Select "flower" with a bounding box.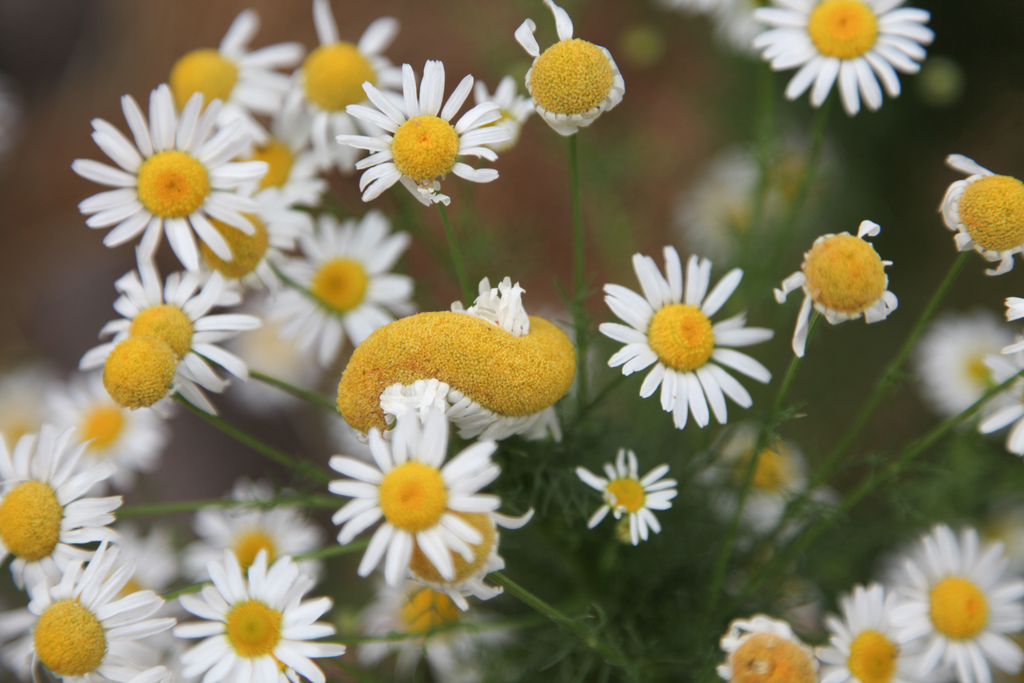
770/215/897/356.
